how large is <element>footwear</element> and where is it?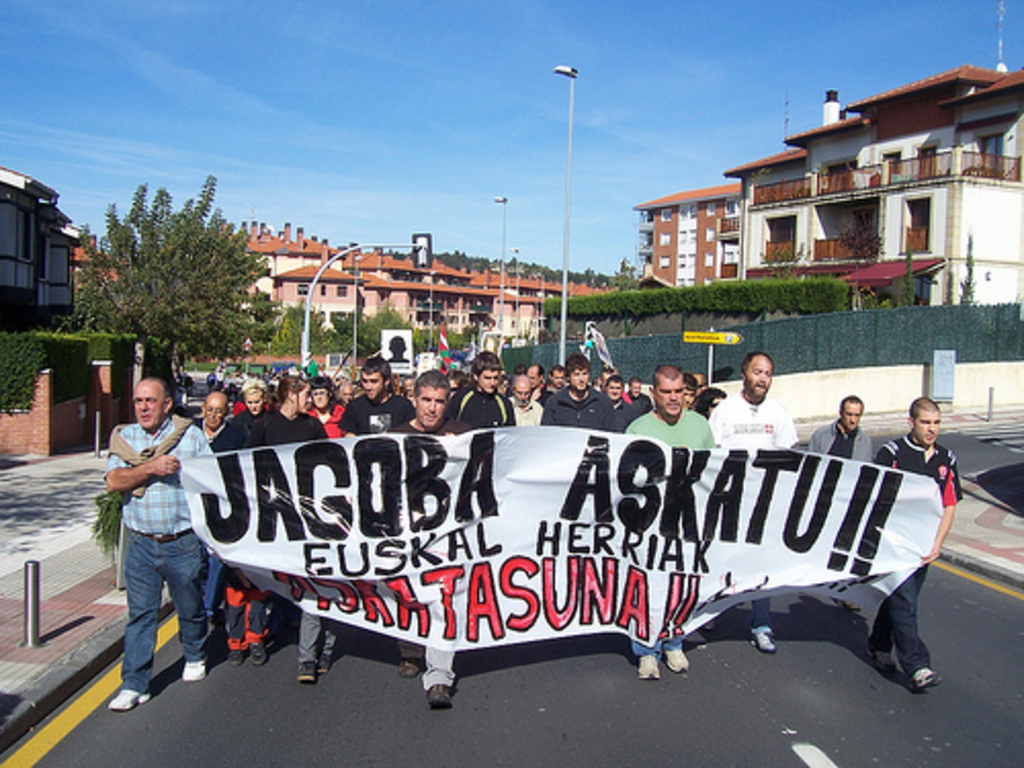
Bounding box: bbox=(635, 653, 662, 680).
